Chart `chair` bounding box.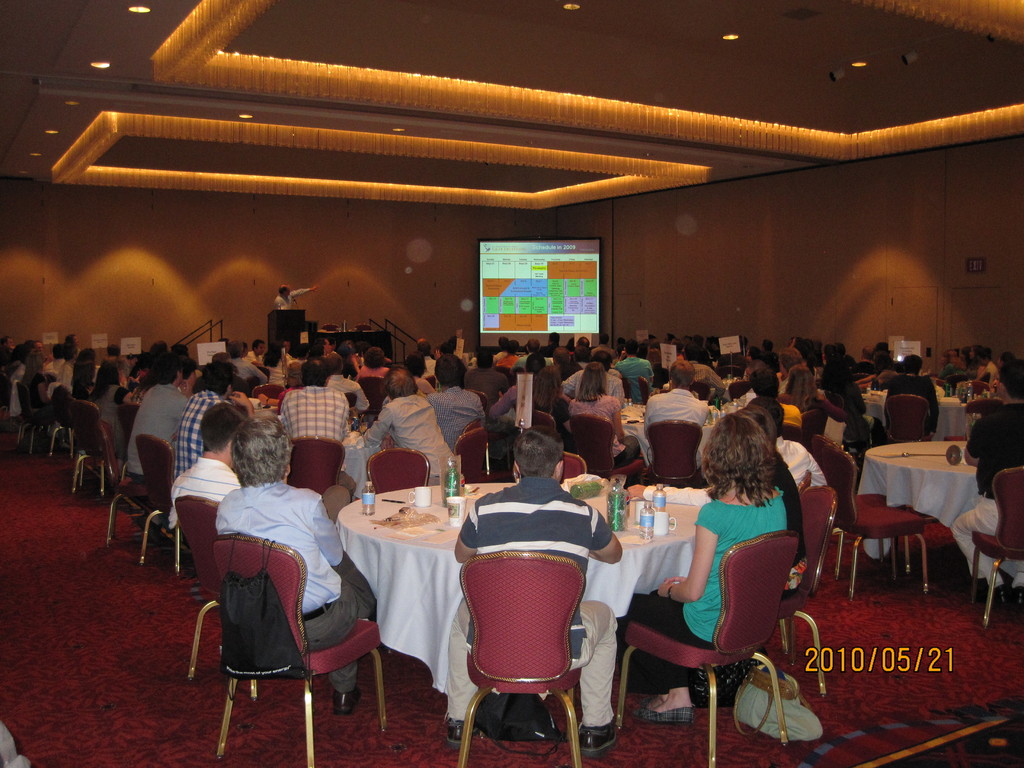
Charted: [253,383,285,397].
